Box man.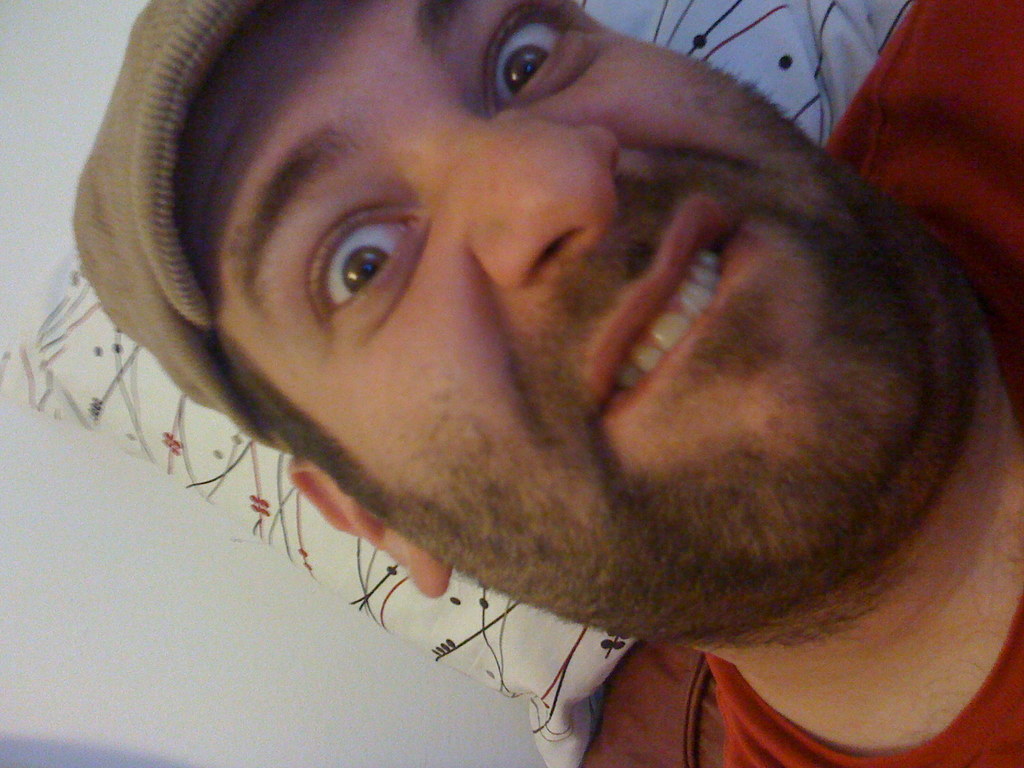
crop(12, 0, 1023, 748).
